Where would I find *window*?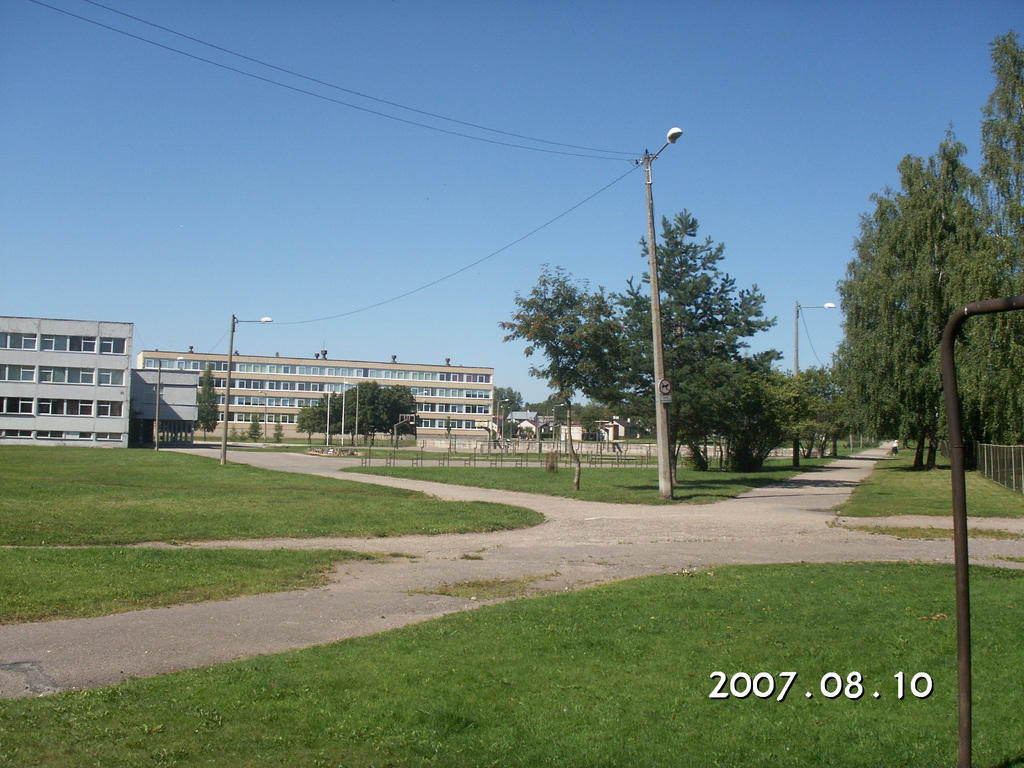
At pyautogui.locateOnScreen(411, 371, 419, 381).
